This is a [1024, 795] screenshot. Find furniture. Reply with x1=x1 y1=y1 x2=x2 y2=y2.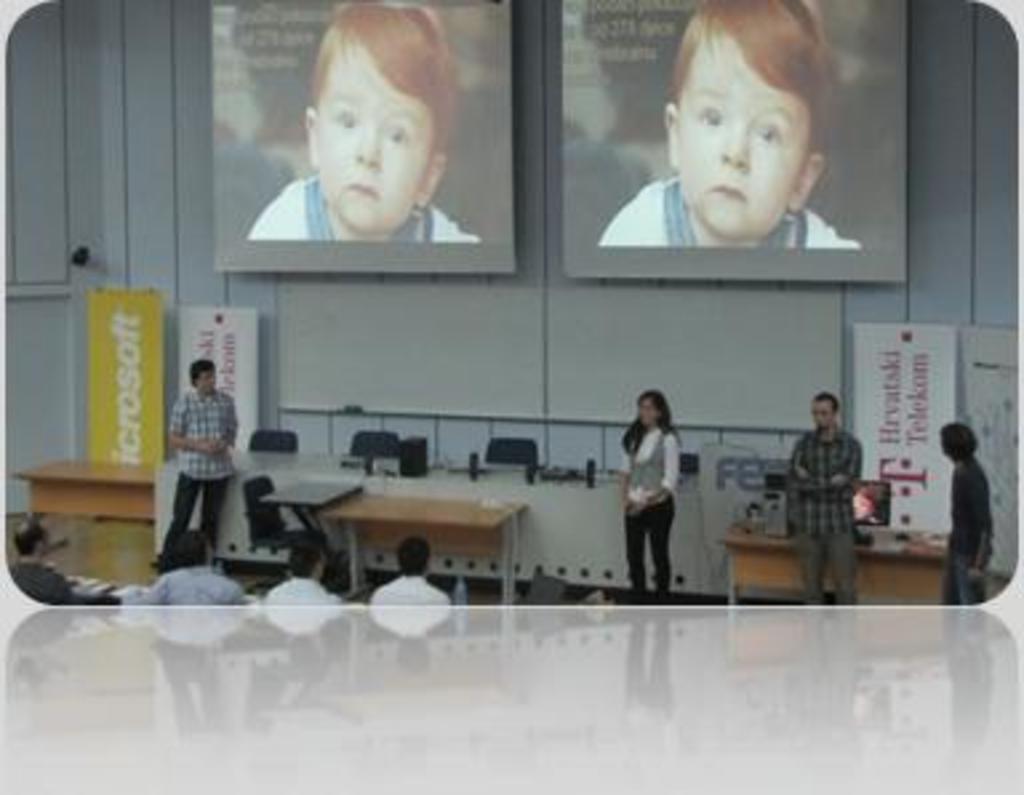
x1=715 y1=510 x2=949 y2=656.
